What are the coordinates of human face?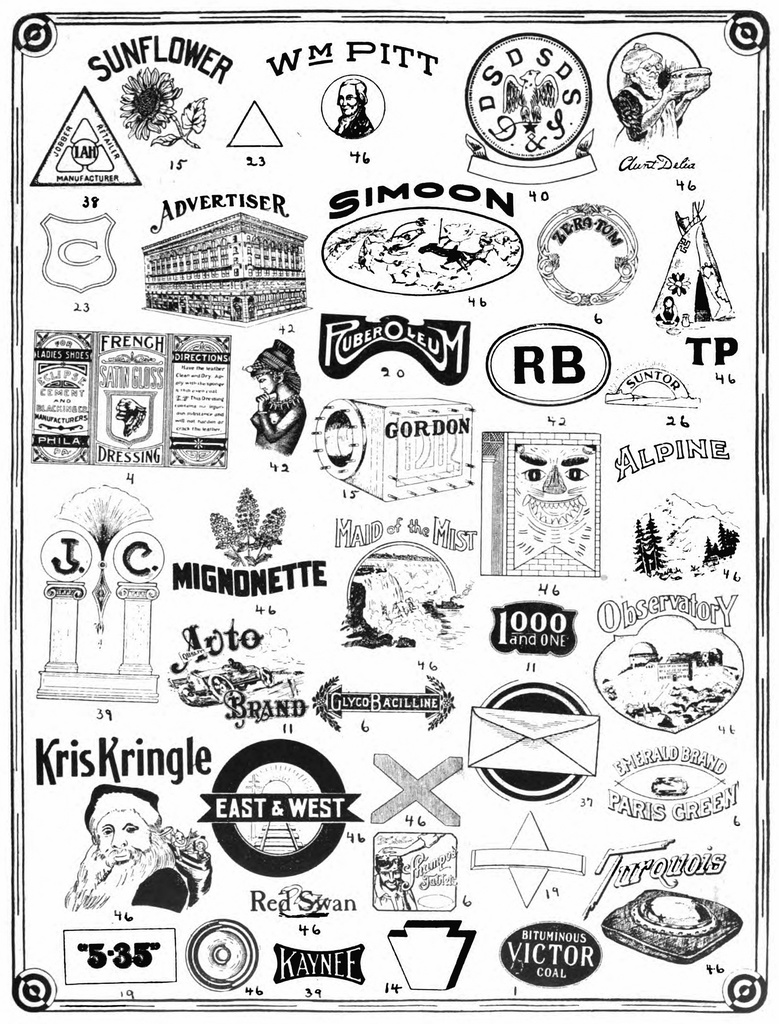
[left=337, top=85, right=360, bottom=117].
